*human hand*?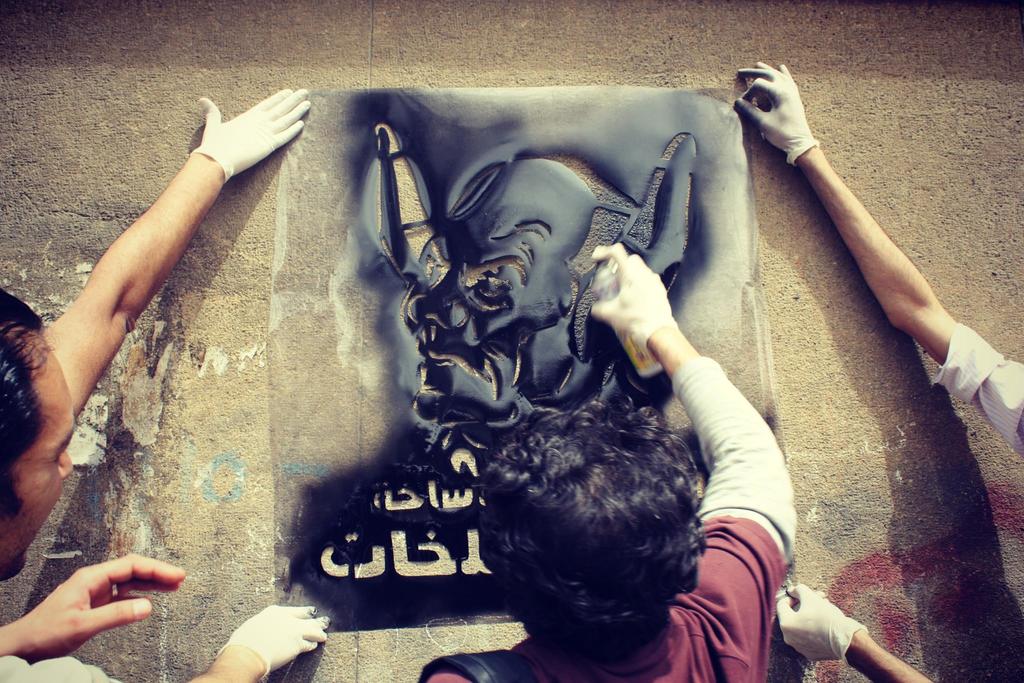
detection(774, 579, 861, 667)
